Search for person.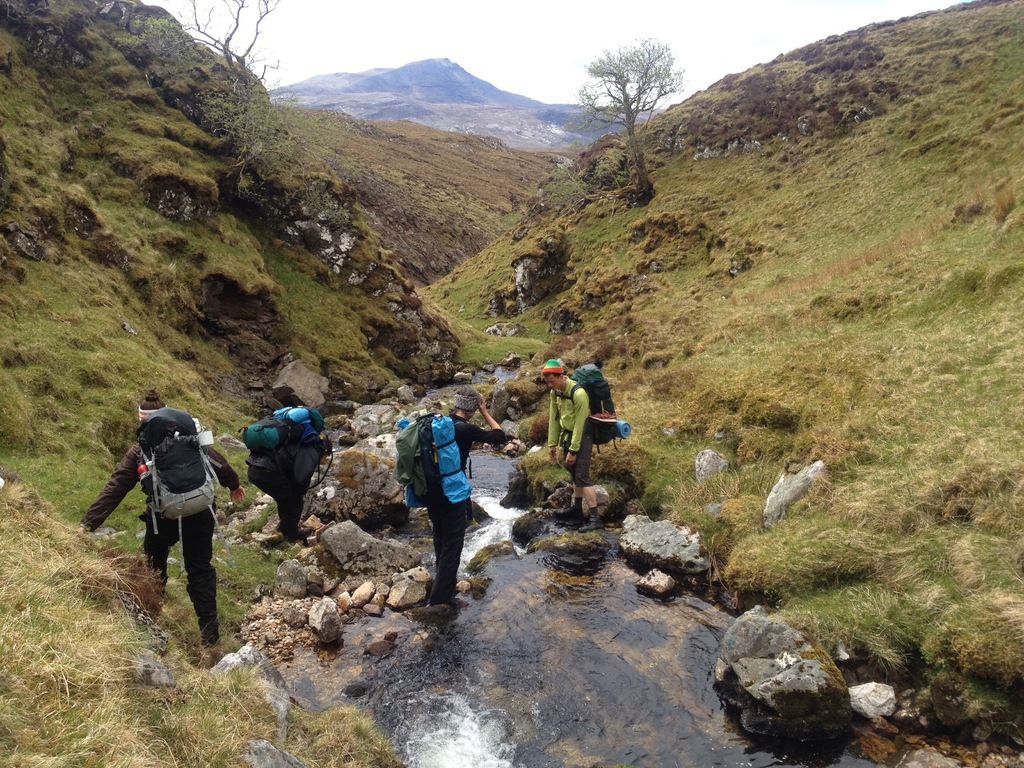
Found at [76, 385, 252, 650].
